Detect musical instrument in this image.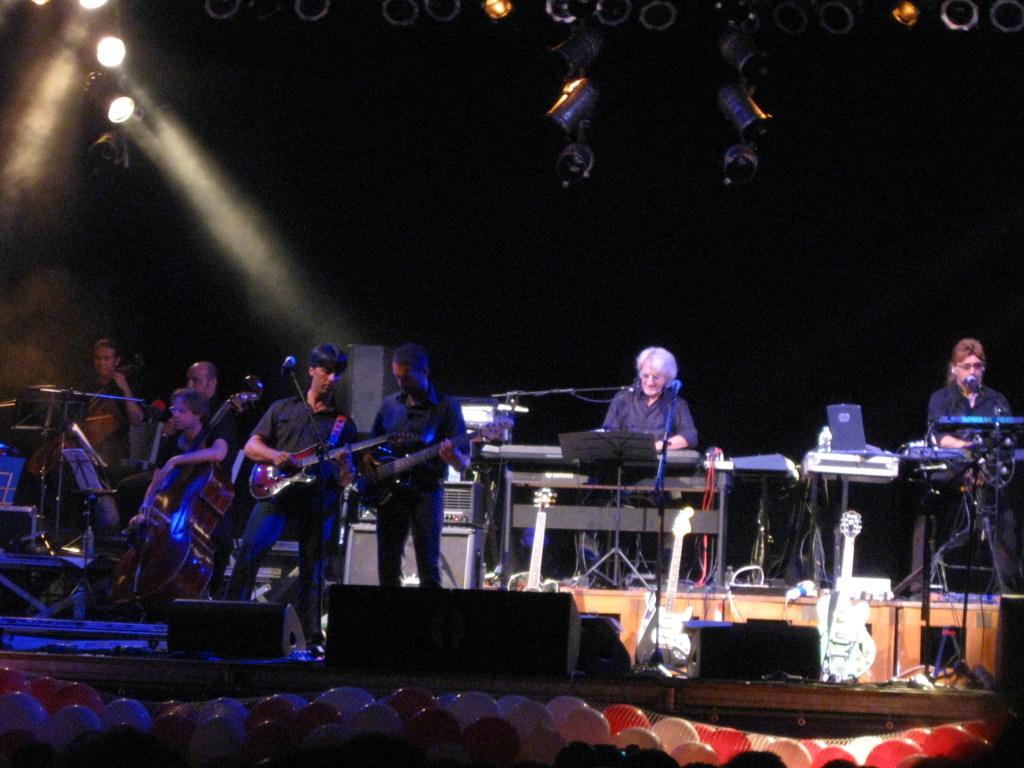
Detection: (629, 500, 691, 661).
